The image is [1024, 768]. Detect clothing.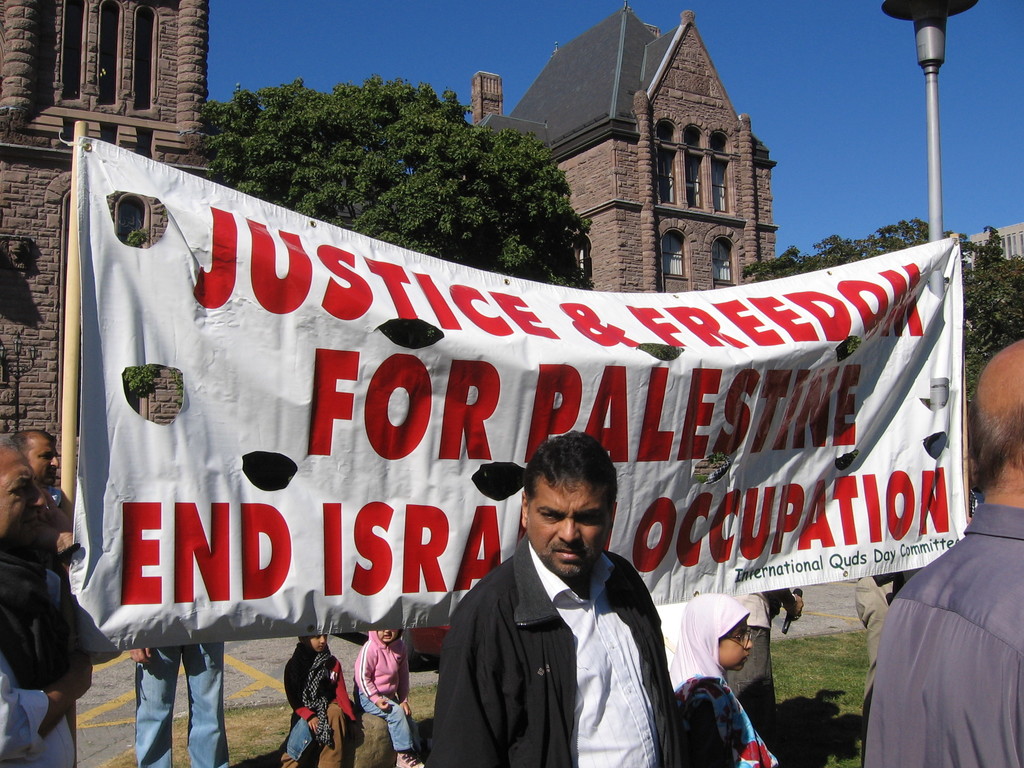
Detection: 353 627 426 767.
